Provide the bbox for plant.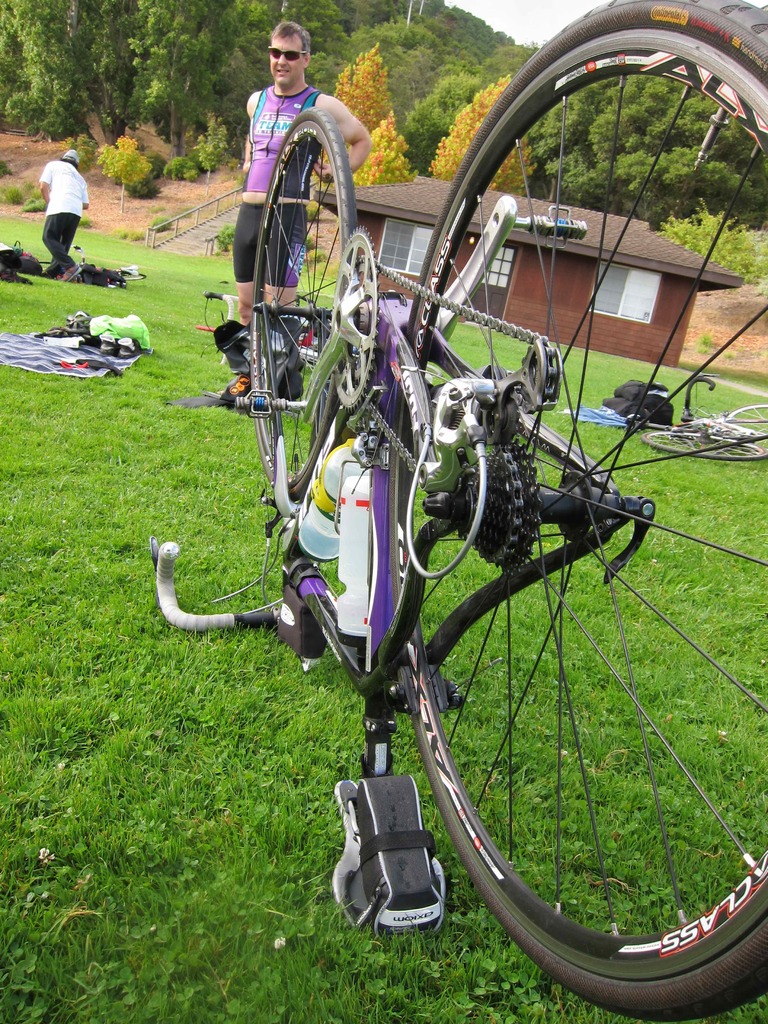
rect(227, 150, 242, 190).
